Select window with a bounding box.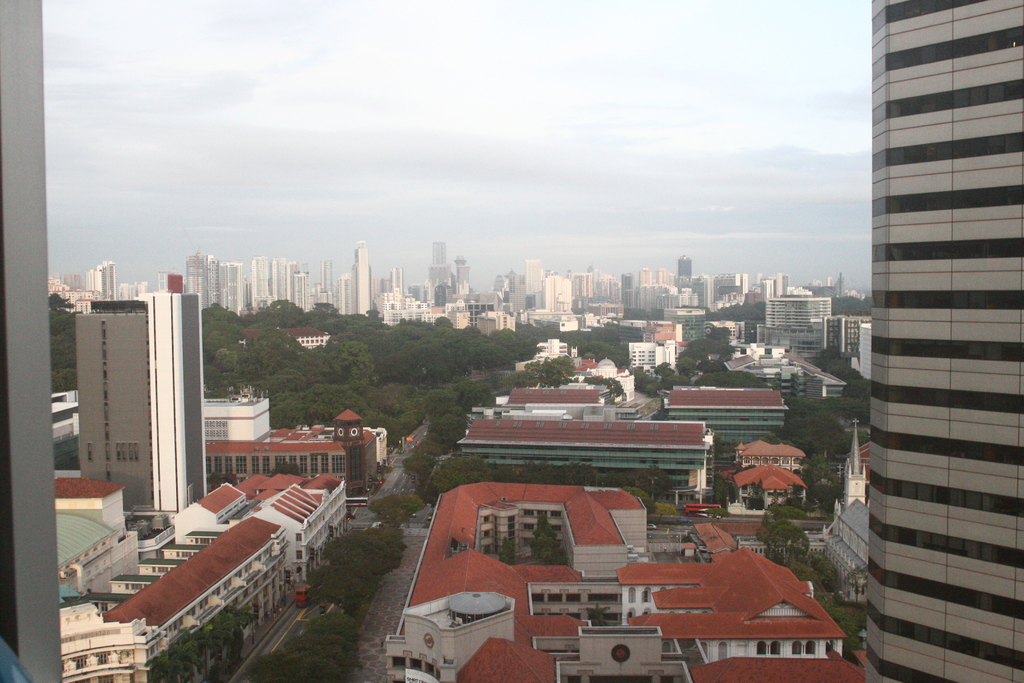
x1=749 y1=641 x2=783 y2=661.
